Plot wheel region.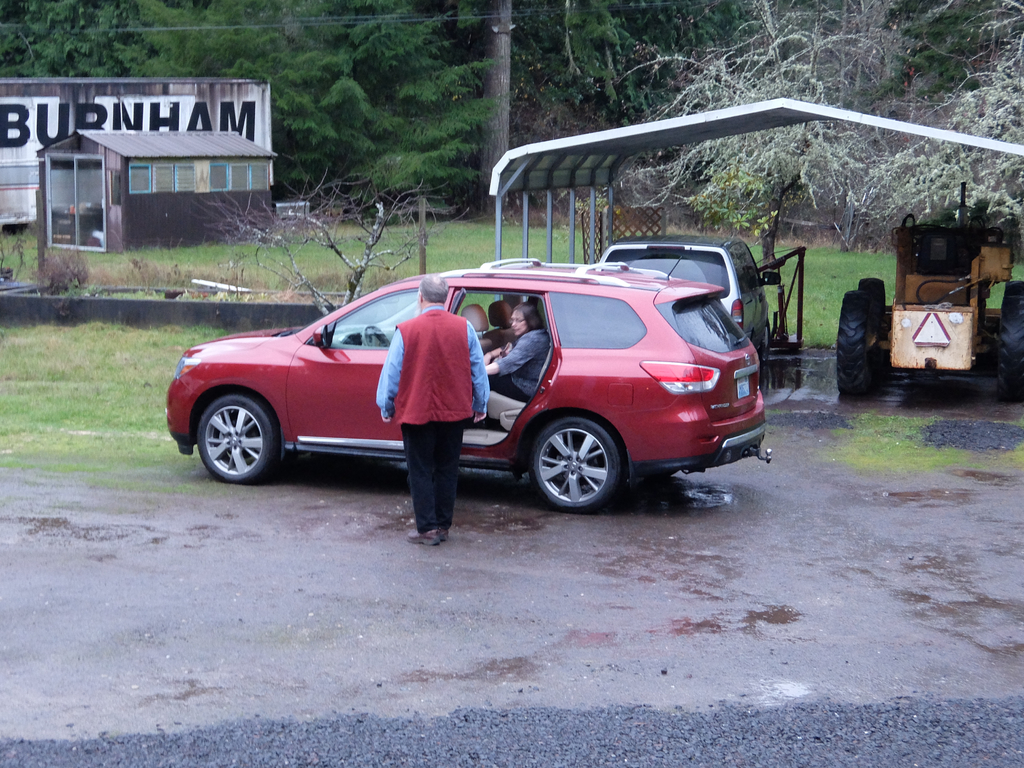
Plotted at box(198, 397, 276, 484).
